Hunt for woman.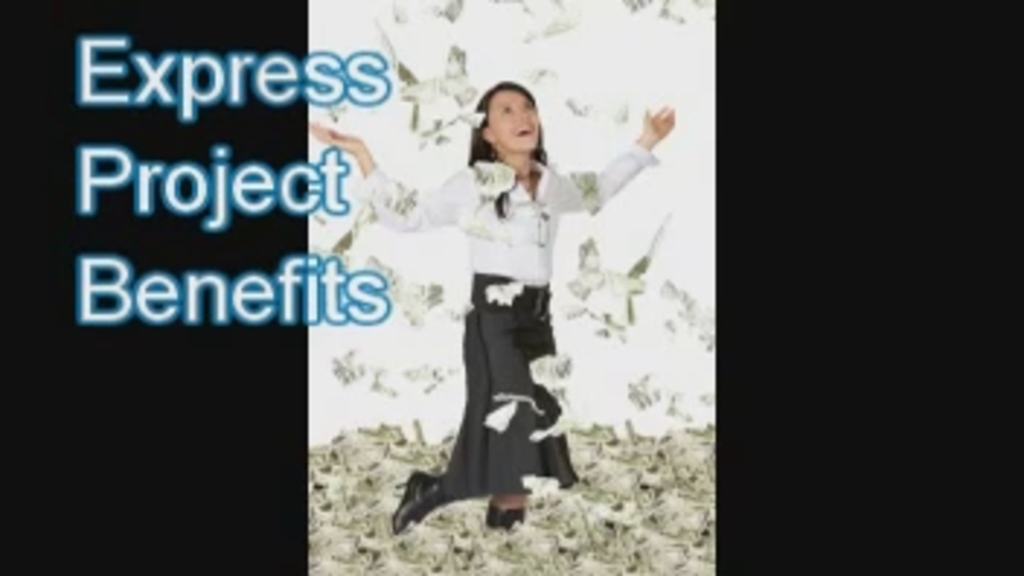
Hunted down at x1=314 y1=79 x2=672 y2=532.
